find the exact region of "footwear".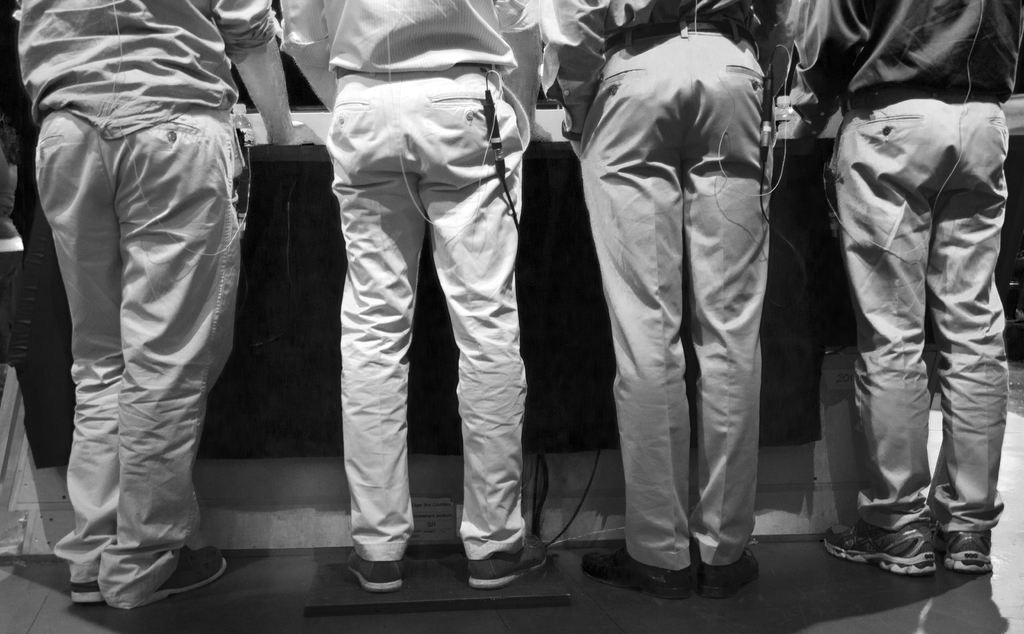
Exact region: bbox=[695, 546, 761, 589].
